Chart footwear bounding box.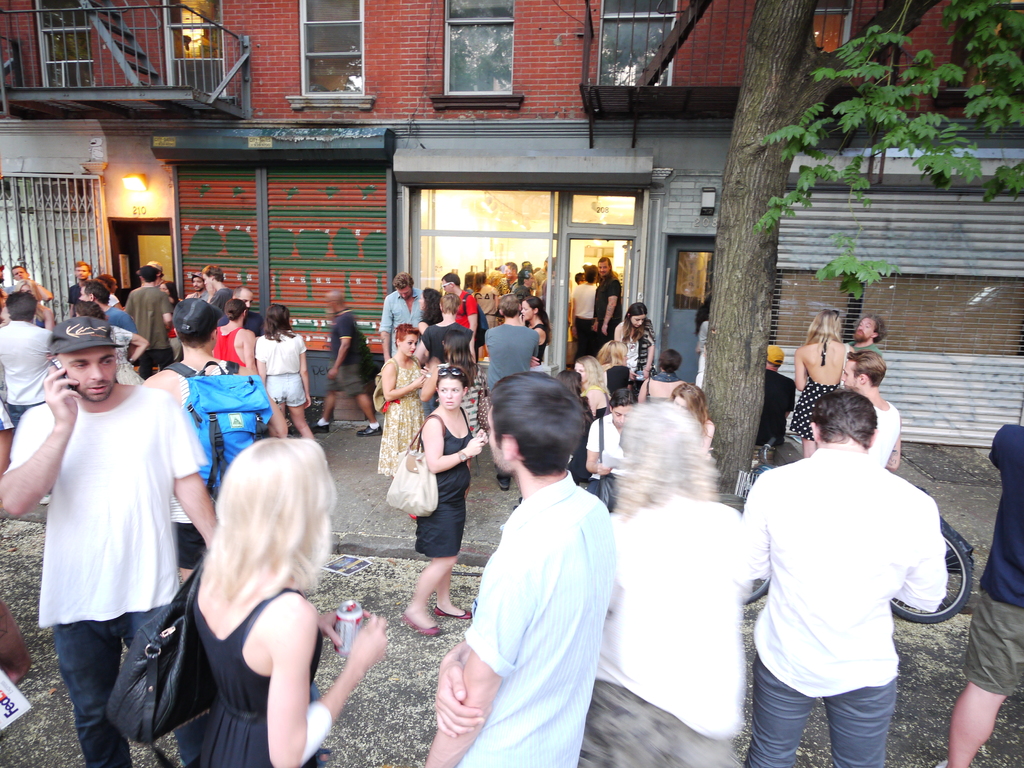
Charted: box(358, 426, 382, 436).
